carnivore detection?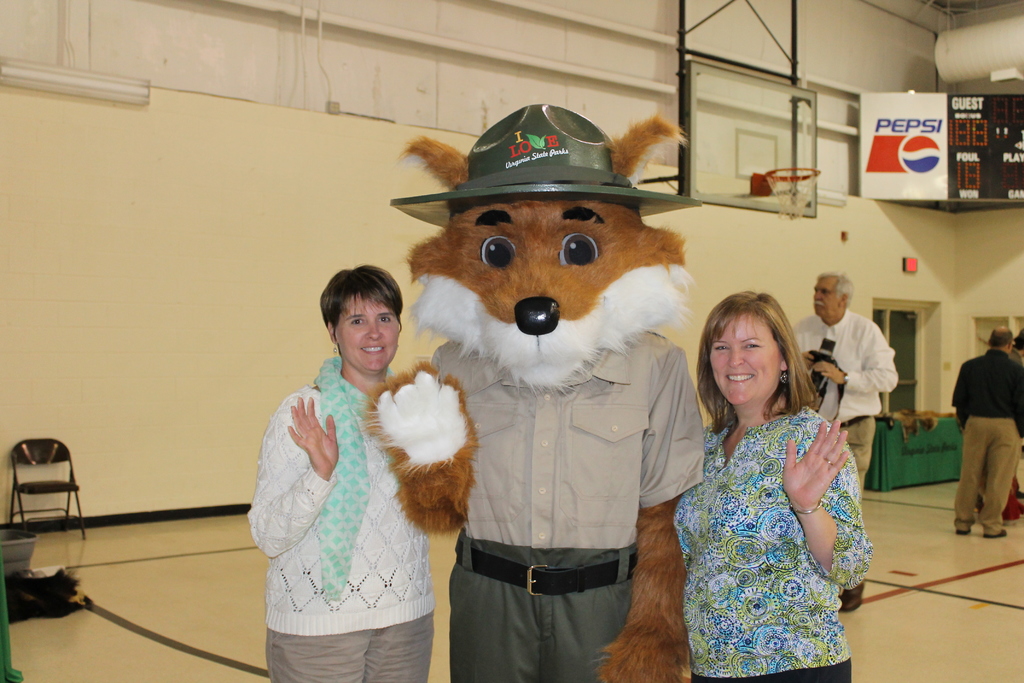
BBox(241, 261, 447, 682)
